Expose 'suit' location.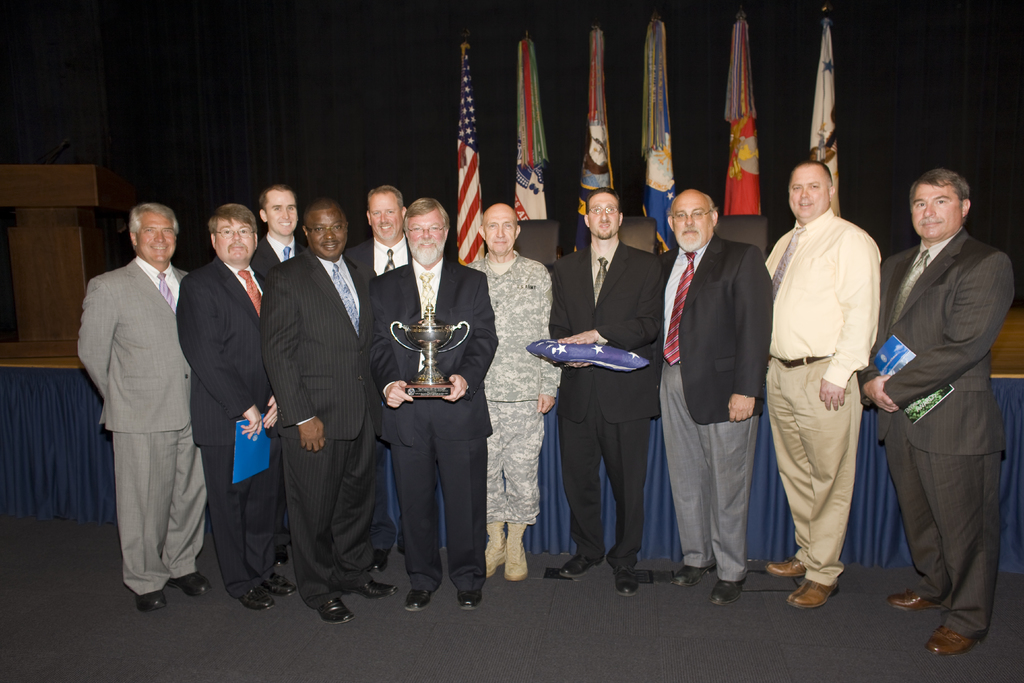
Exposed at {"left": 77, "top": 188, "right": 205, "bottom": 630}.
